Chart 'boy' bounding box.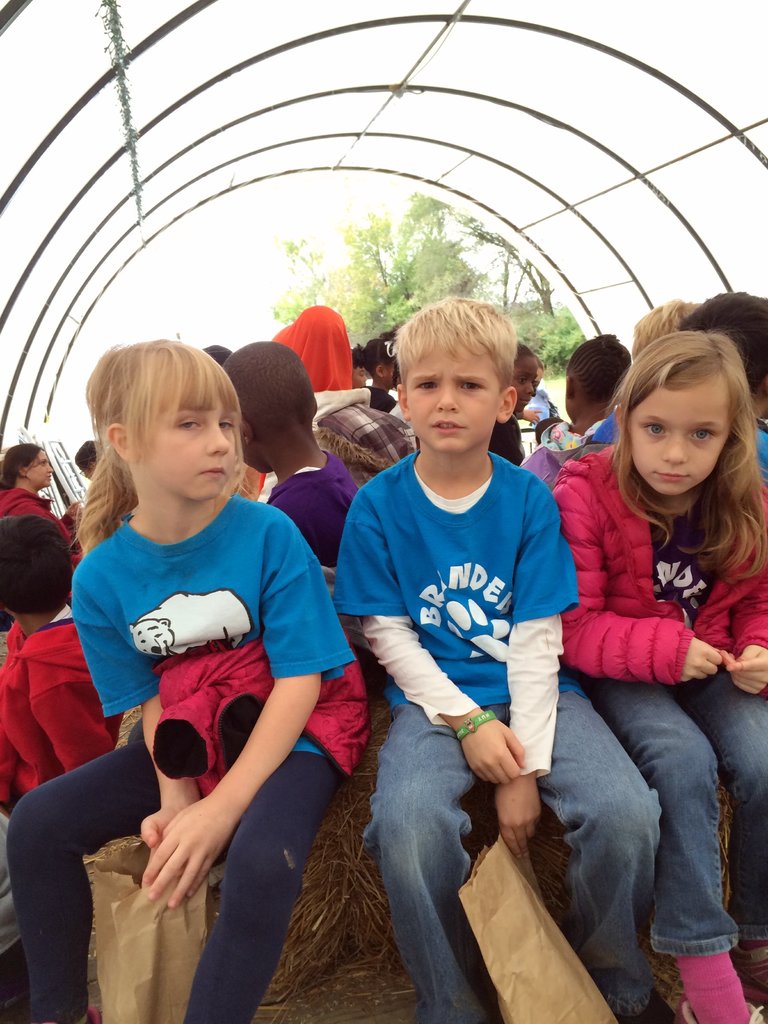
Charted: 2, 514, 122, 818.
